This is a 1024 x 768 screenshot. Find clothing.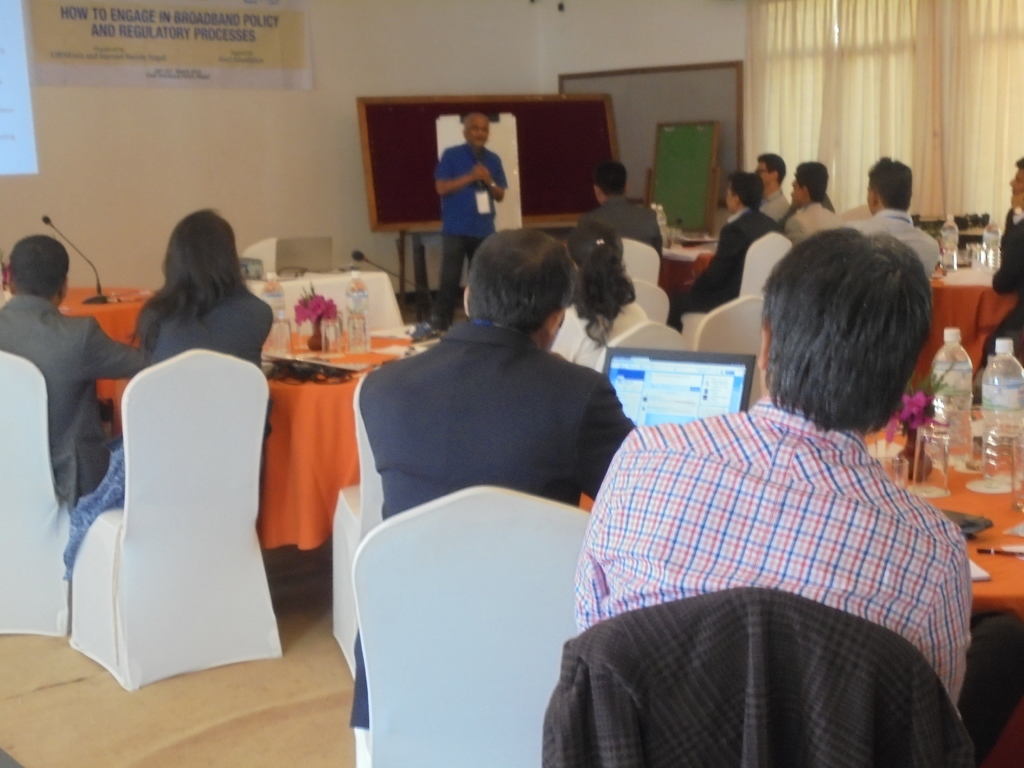
Bounding box: 565, 348, 987, 766.
